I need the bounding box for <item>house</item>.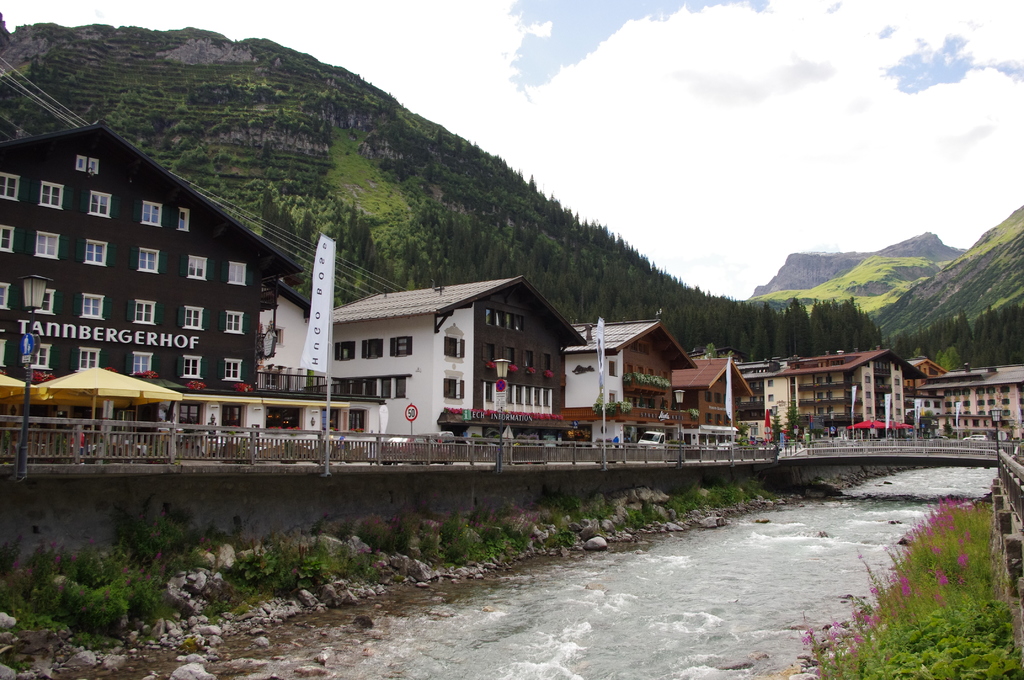
Here it is: {"x1": 330, "y1": 275, "x2": 589, "y2": 435}.
